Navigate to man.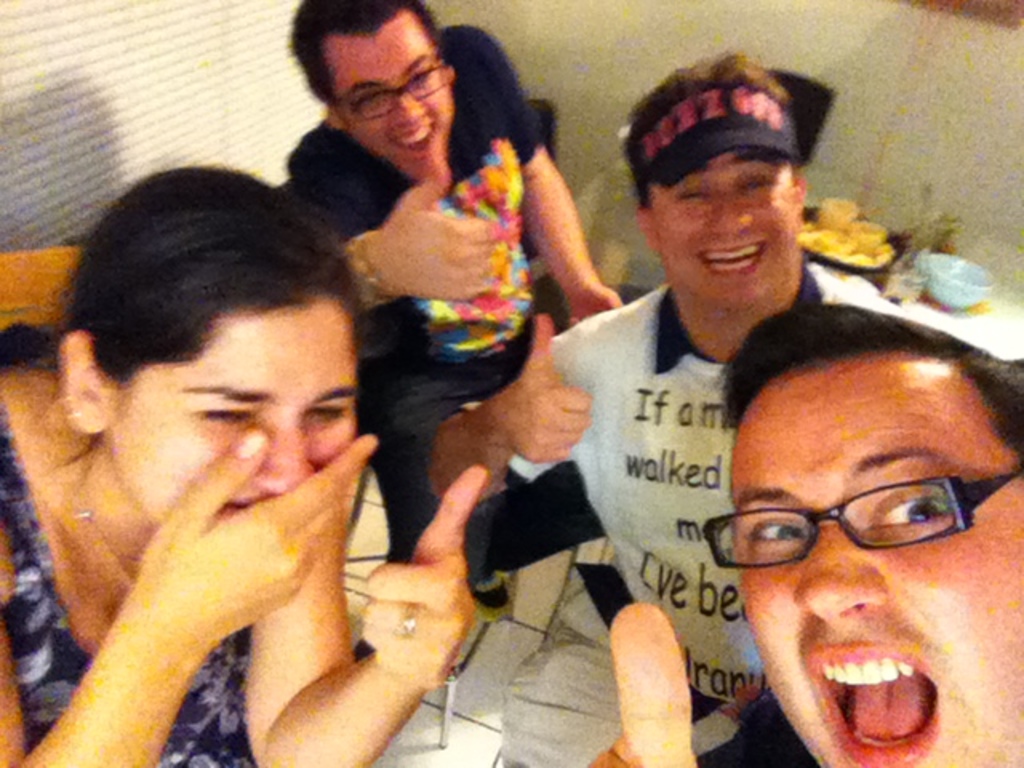
Navigation target: x1=275, y1=0, x2=638, y2=629.
